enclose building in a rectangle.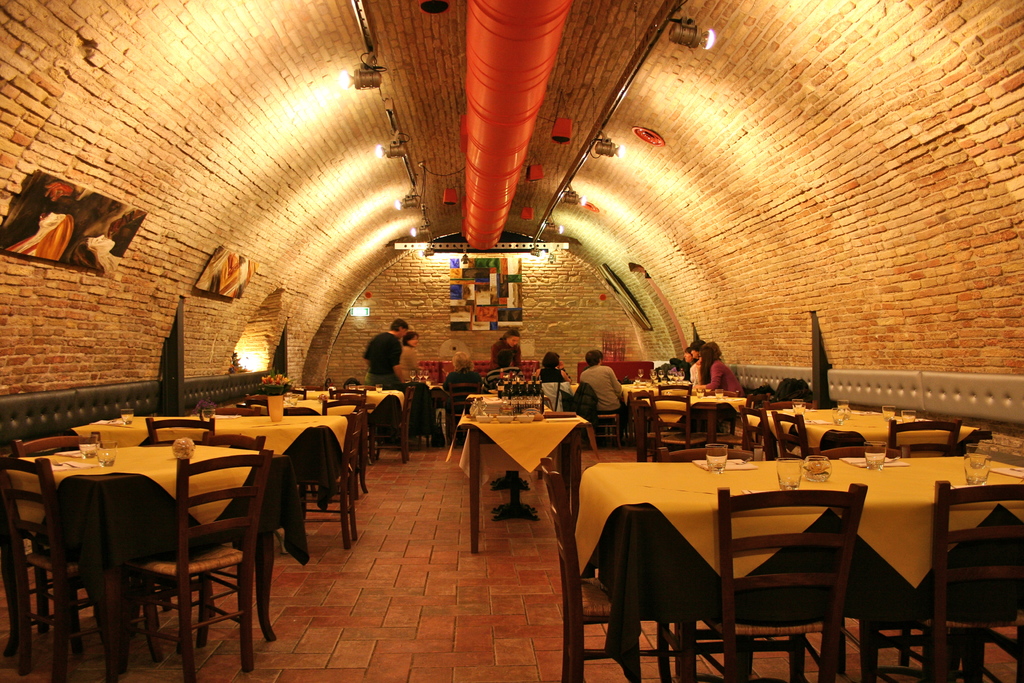
l=0, t=3, r=1023, b=682.
